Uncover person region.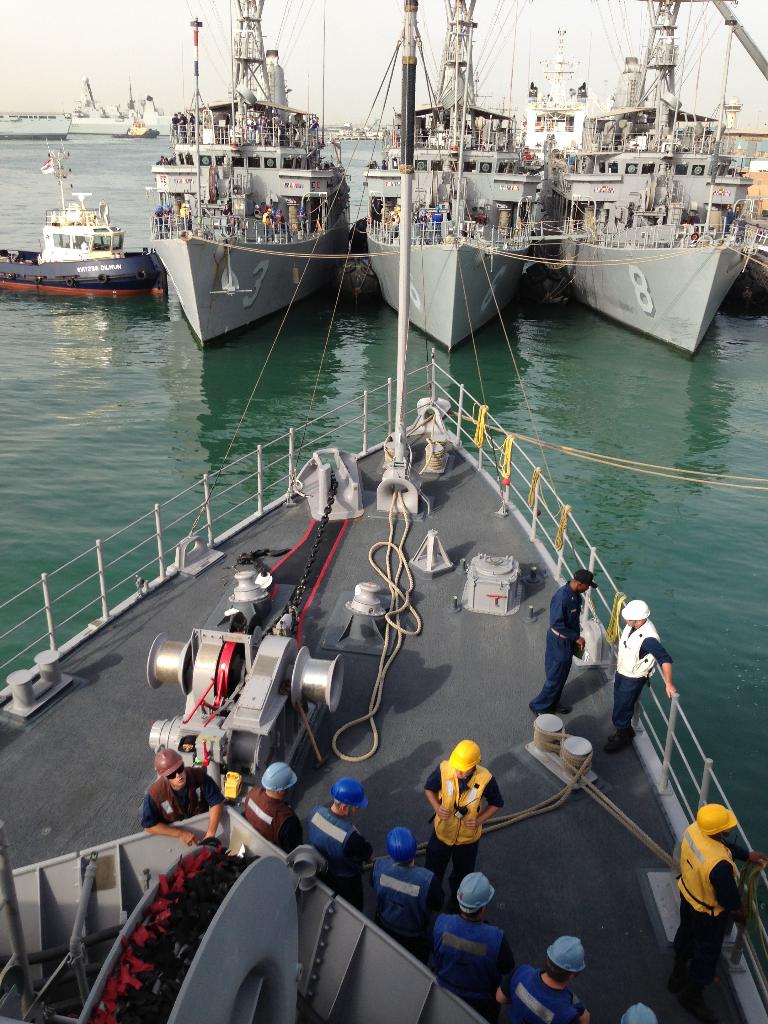
Uncovered: pyautogui.locateOnScreen(140, 746, 224, 849).
